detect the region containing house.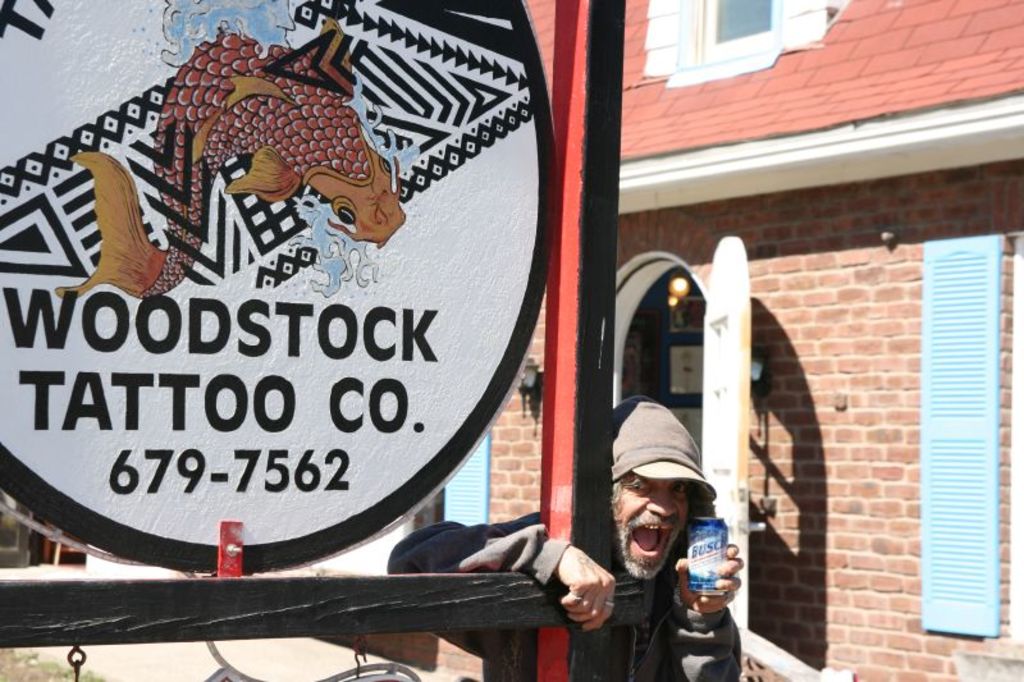
pyautogui.locateOnScreen(306, 0, 1023, 681).
